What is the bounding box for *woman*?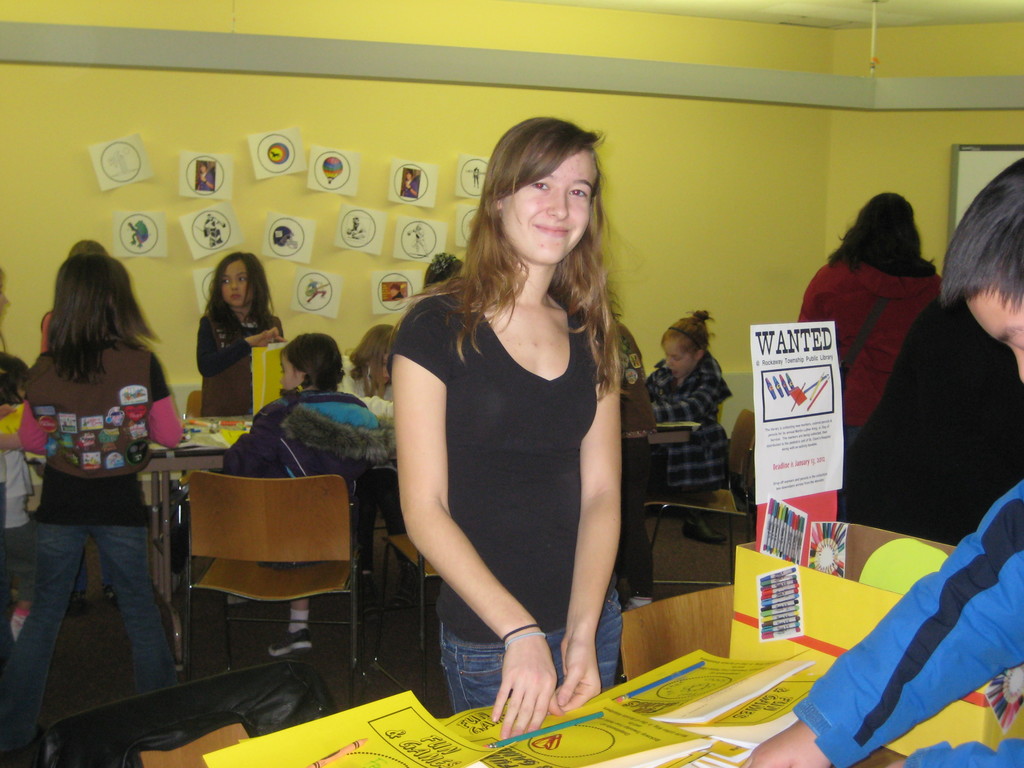
{"x1": 801, "y1": 189, "x2": 944, "y2": 458}.
